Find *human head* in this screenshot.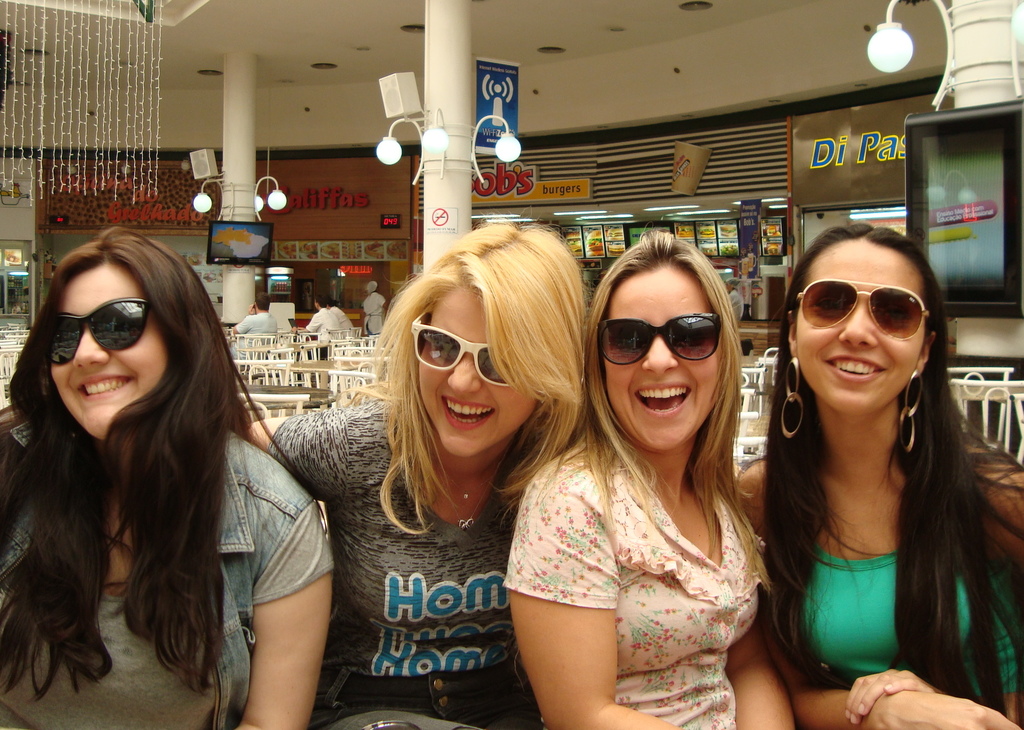
The bounding box for *human head* is (589,223,742,451).
